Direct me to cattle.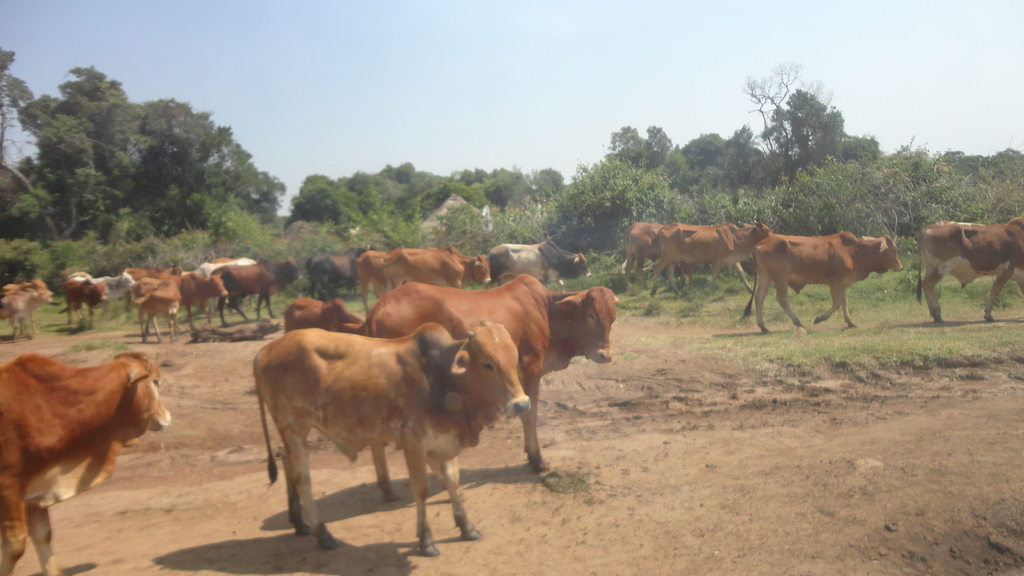
Direction: 739, 230, 901, 330.
